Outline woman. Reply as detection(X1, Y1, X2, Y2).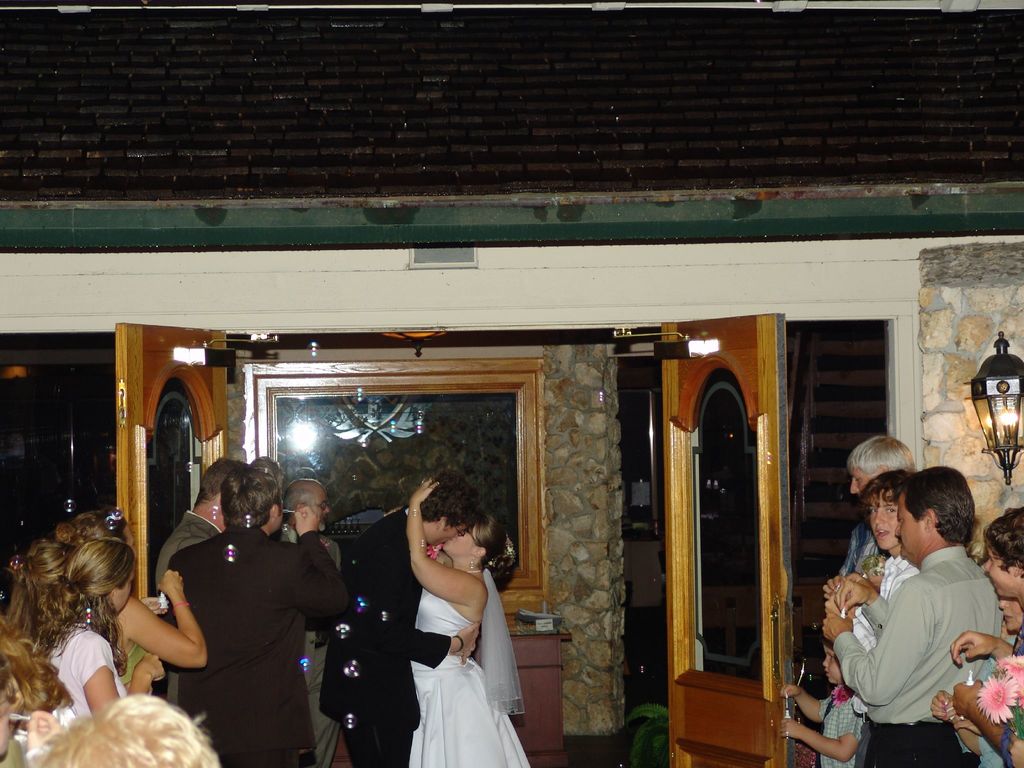
detection(376, 457, 517, 759).
